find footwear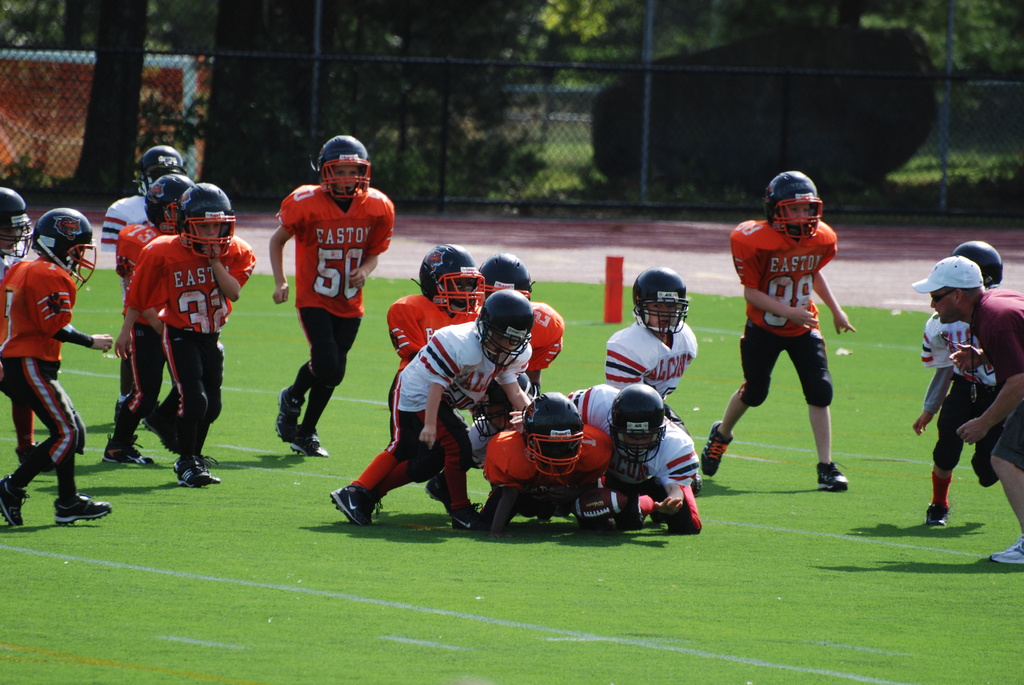
<region>0, 473, 28, 528</region>
